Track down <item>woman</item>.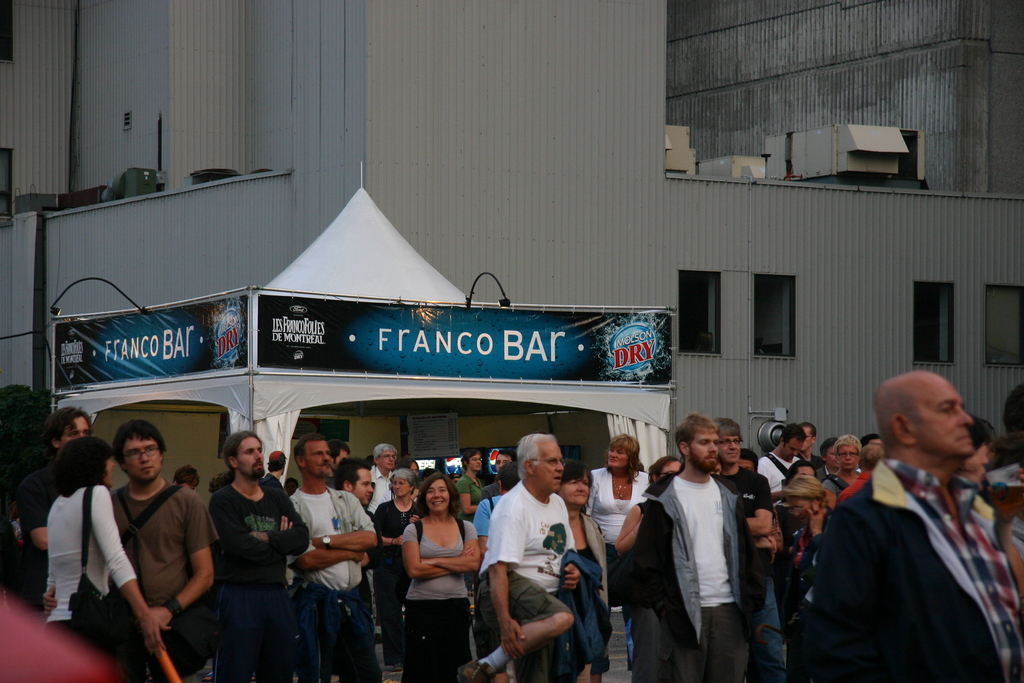
Tracked to [left=552, top=457, right=611, bottom=682].
